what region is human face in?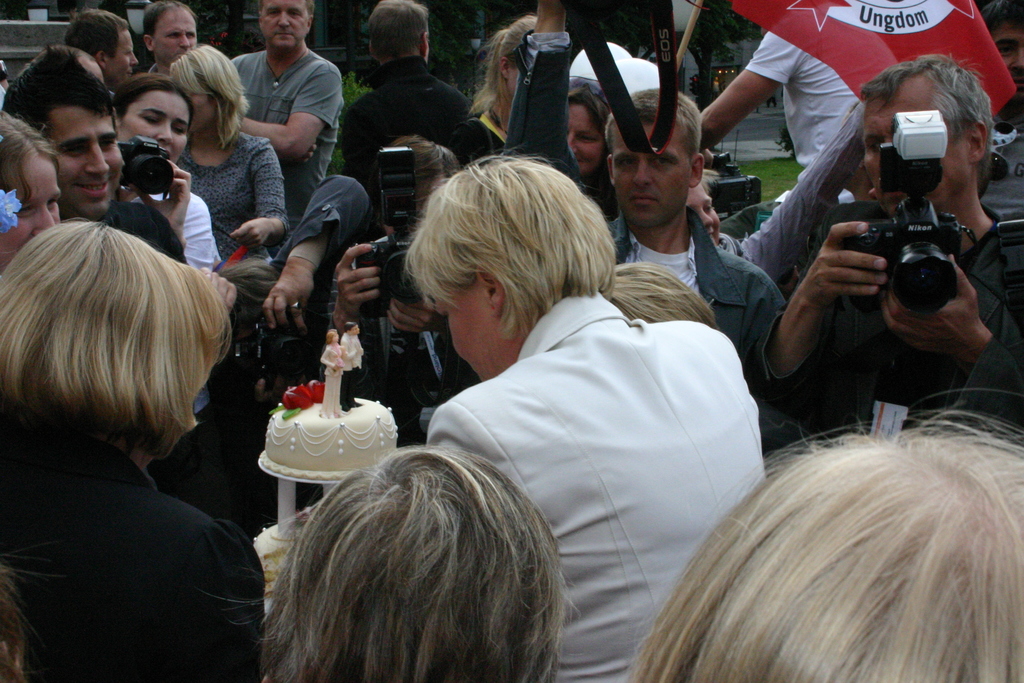
x1=568, y1=100, x2=607, y2=175.
